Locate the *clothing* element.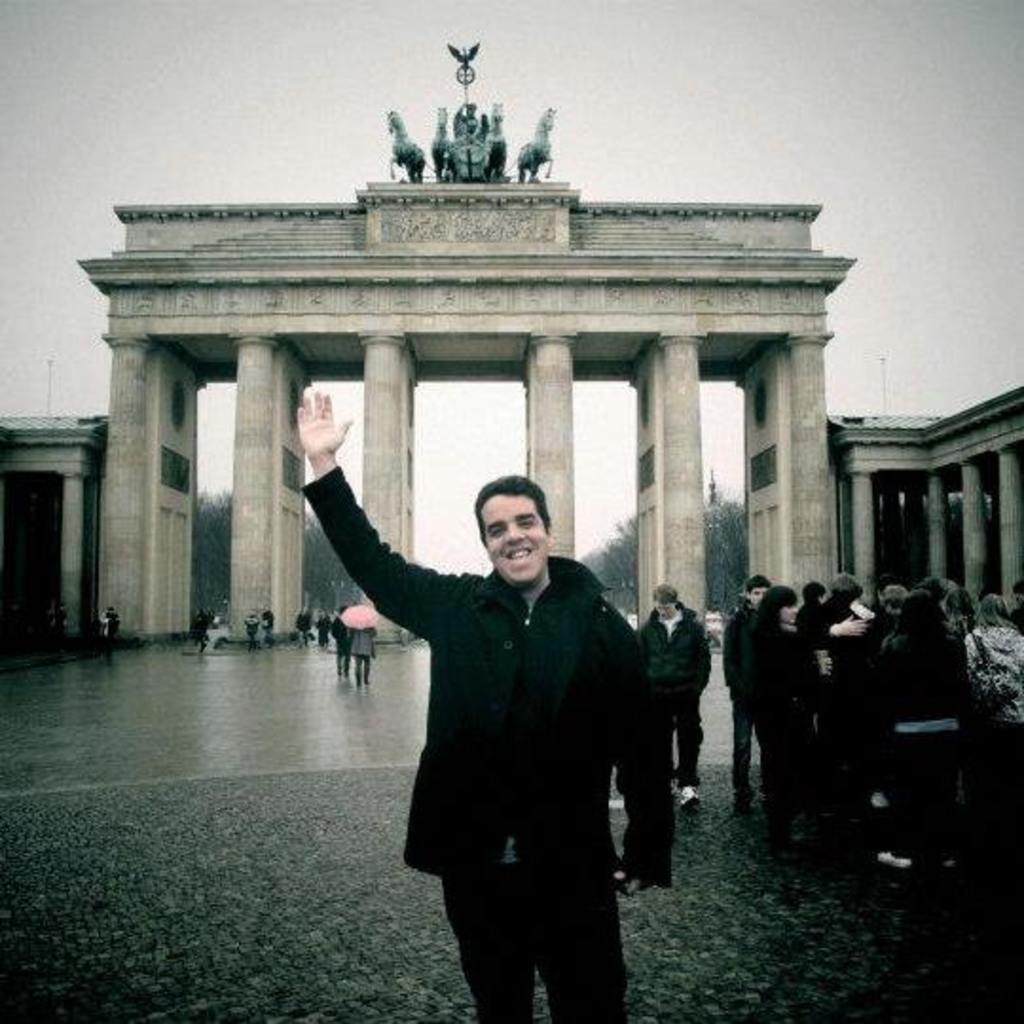
Element bbox: Rect(95, 614, 118, 658).
